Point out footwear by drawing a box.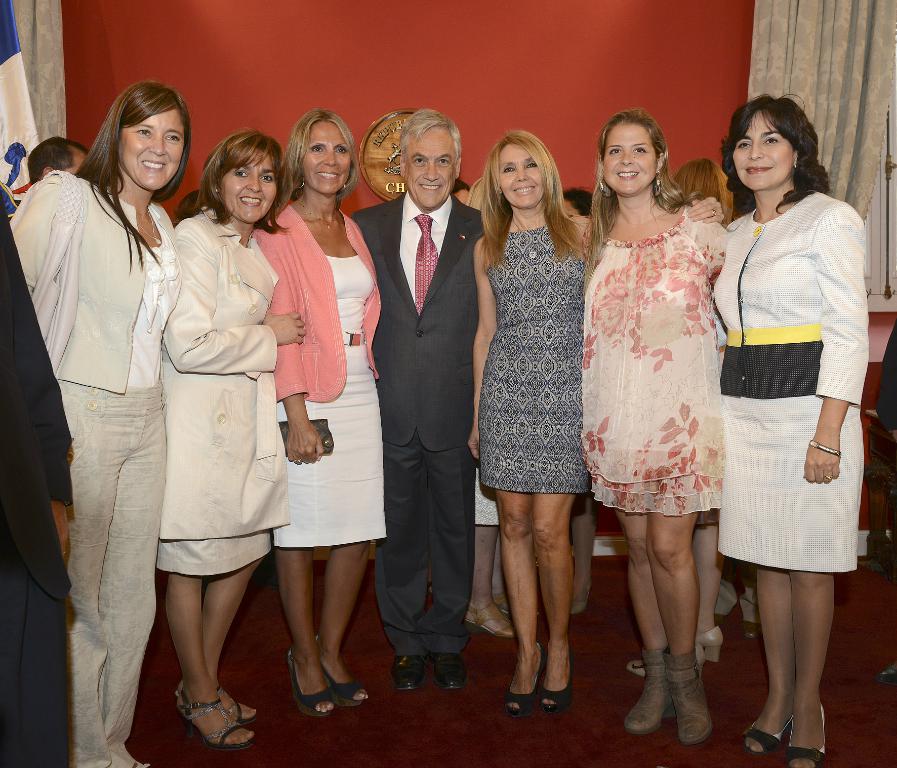
x1=742 y1=700 x2=815 y2=753.
